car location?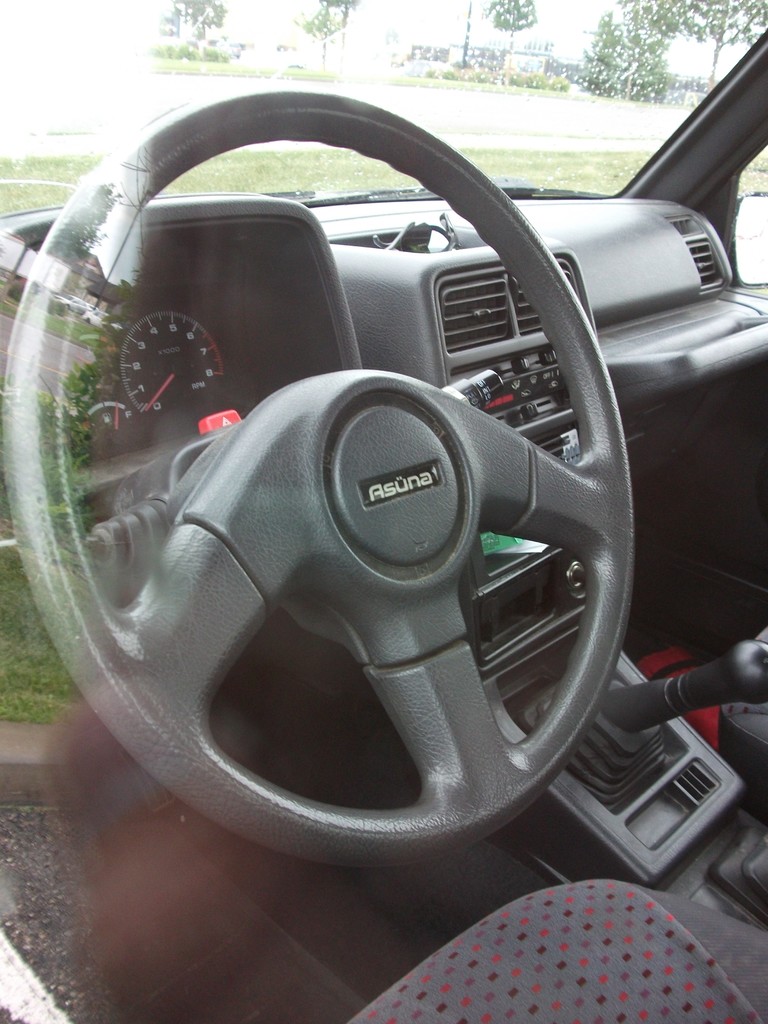
region(0, 0, 767, 1023)
